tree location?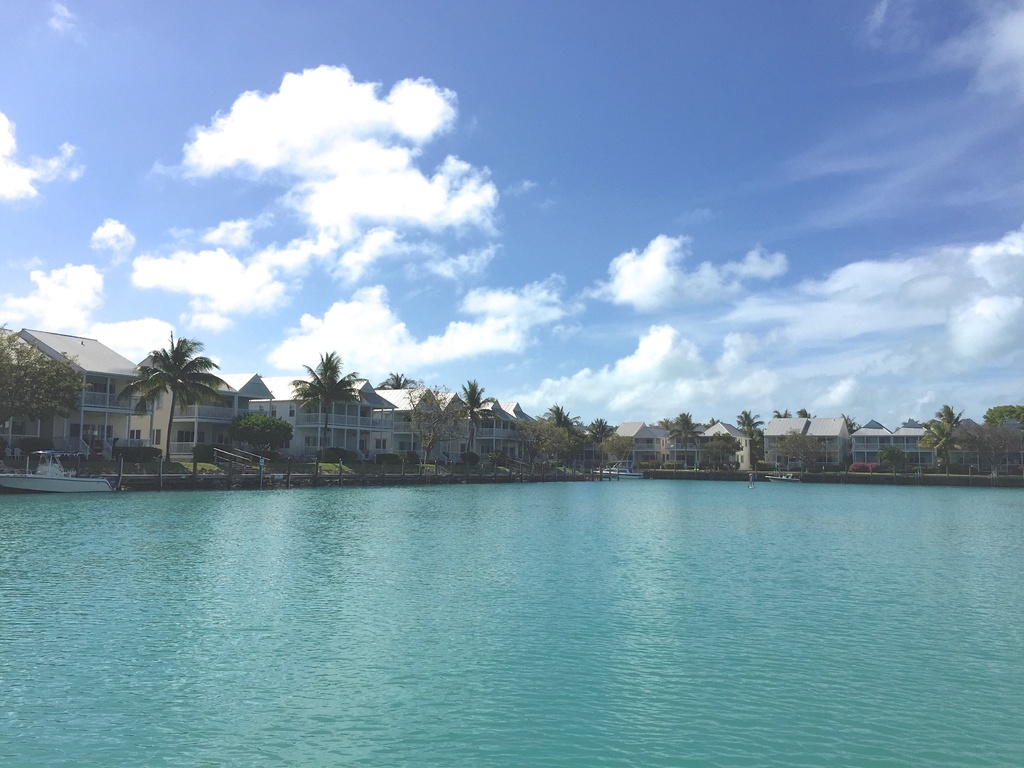
(x1=680, y1=407, x2=716, y2=465)
